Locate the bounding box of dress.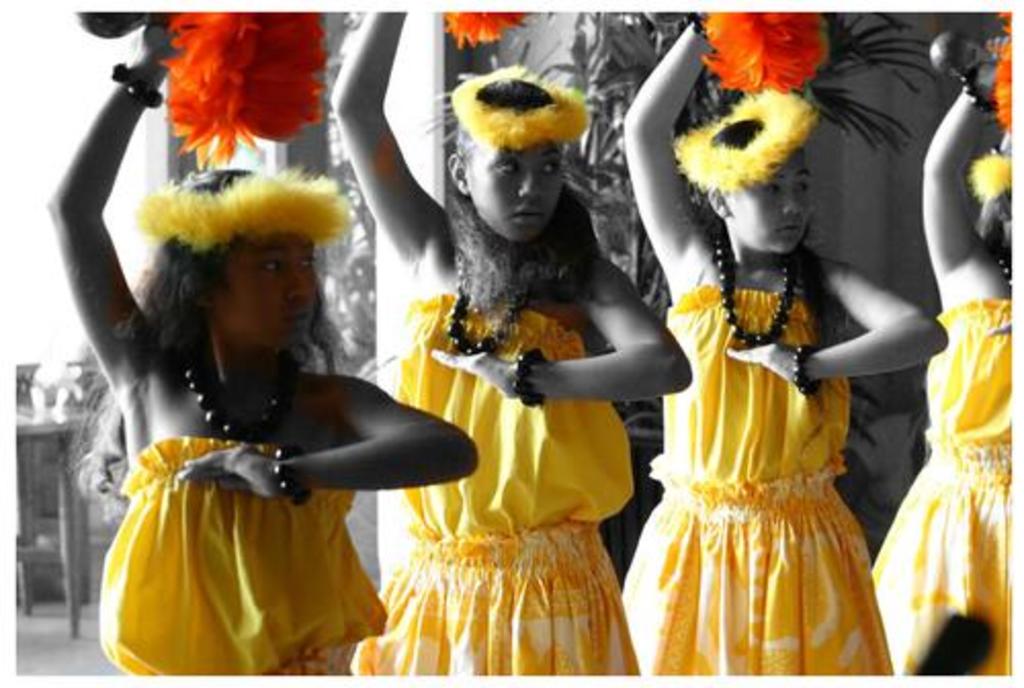
Bounding box: locate(100, 436, 389, 676).
